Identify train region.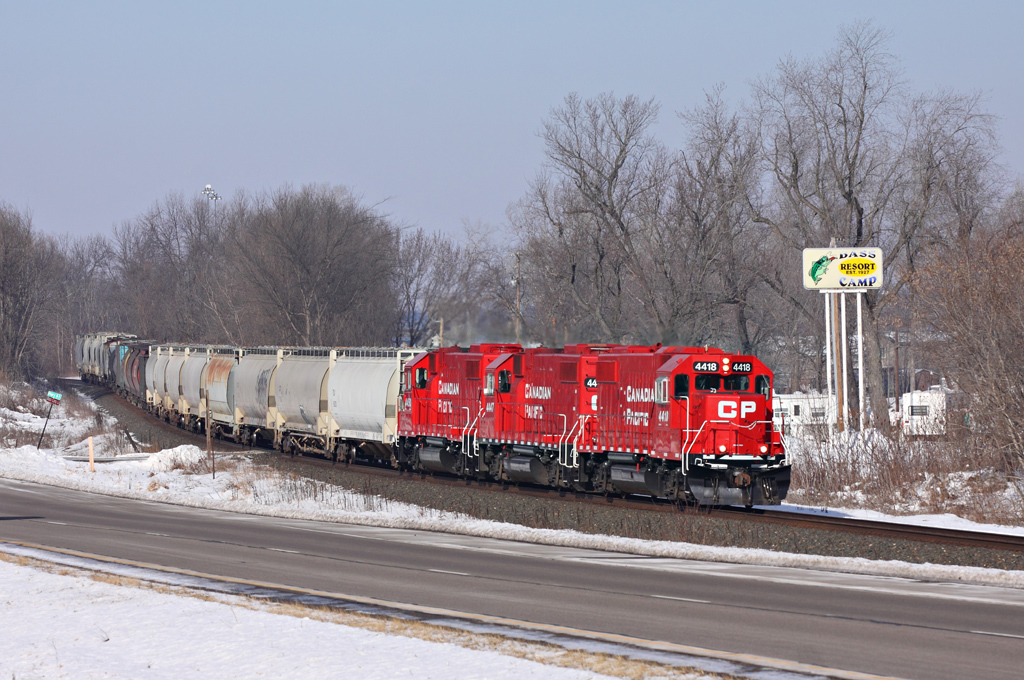
Region: BBox(77, 334, 792, 510).
